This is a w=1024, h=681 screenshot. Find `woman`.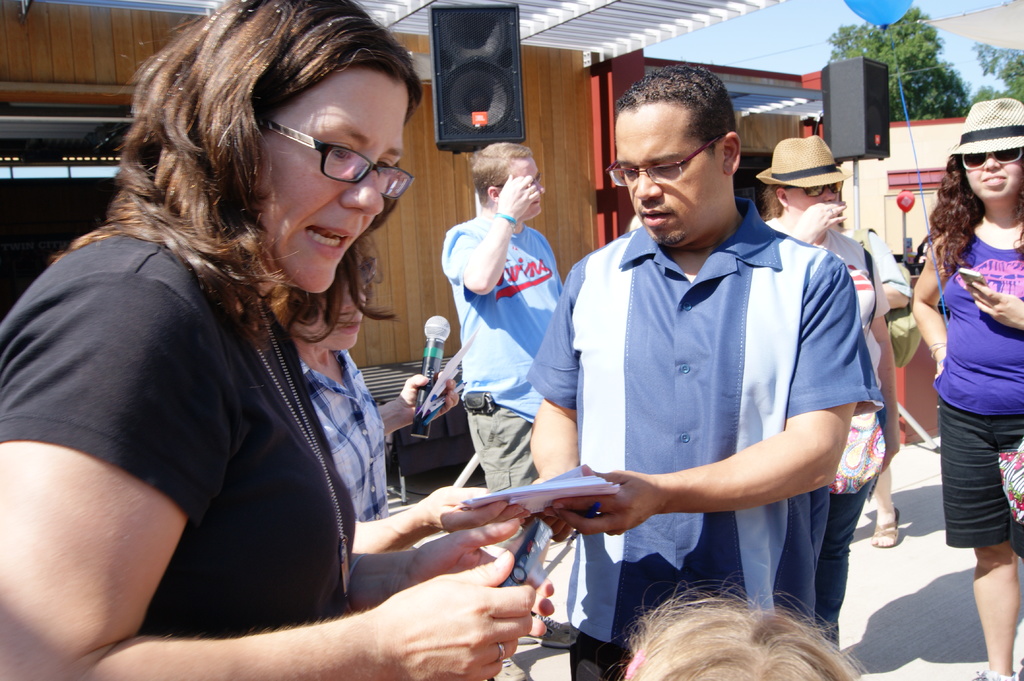
Bounding box: {"left": 284, "top": 236, "right": 531, "bottom": 554}.
